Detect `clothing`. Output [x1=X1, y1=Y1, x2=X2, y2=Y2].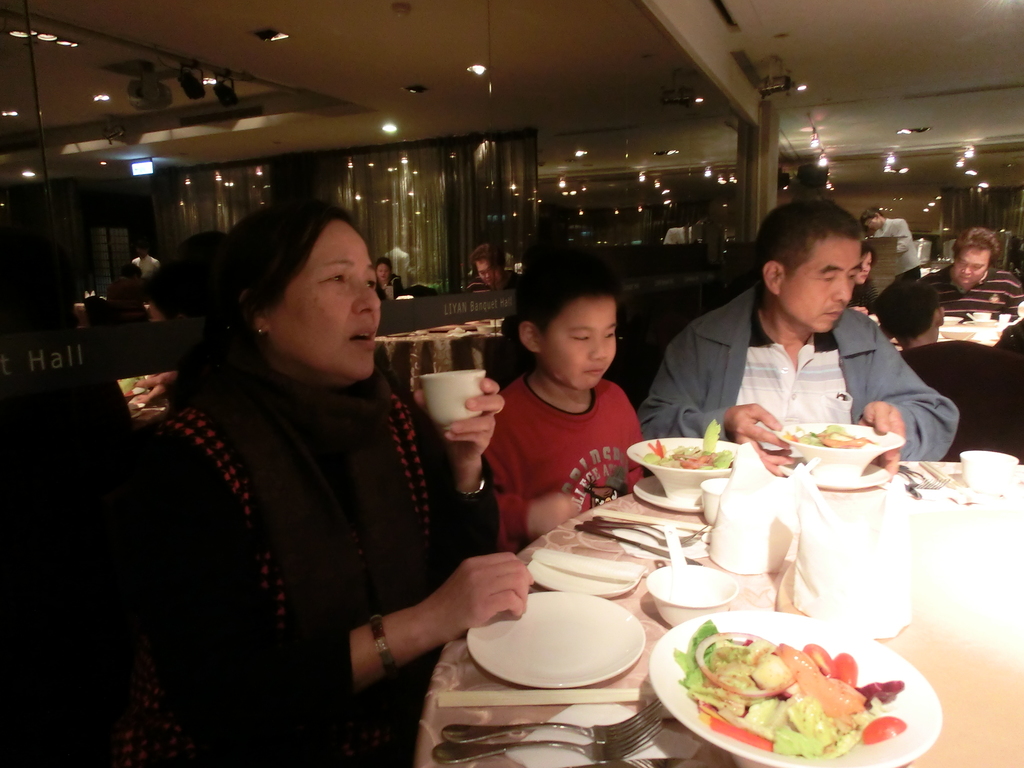
[x1=916, y1=266, x2=1023, y2=317].
